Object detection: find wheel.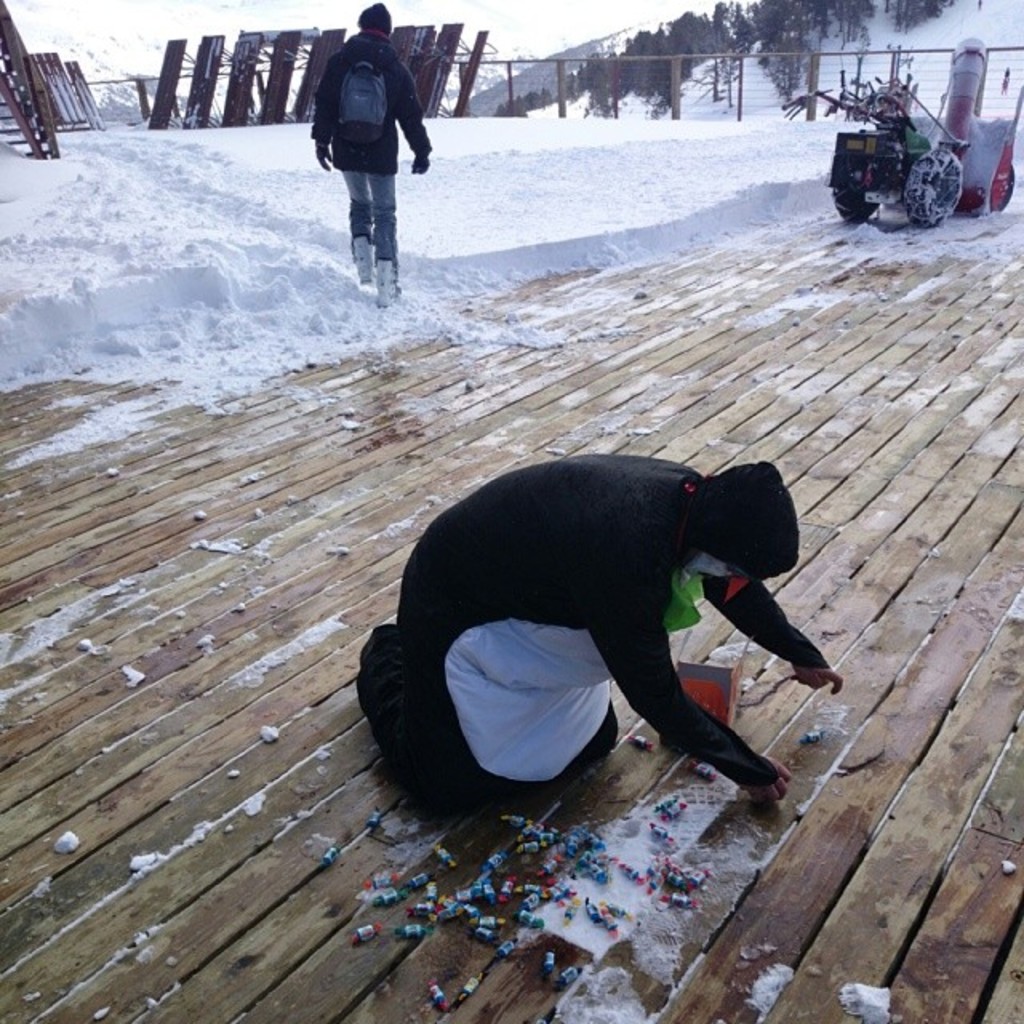
box=[830, 186, 877, 227].
